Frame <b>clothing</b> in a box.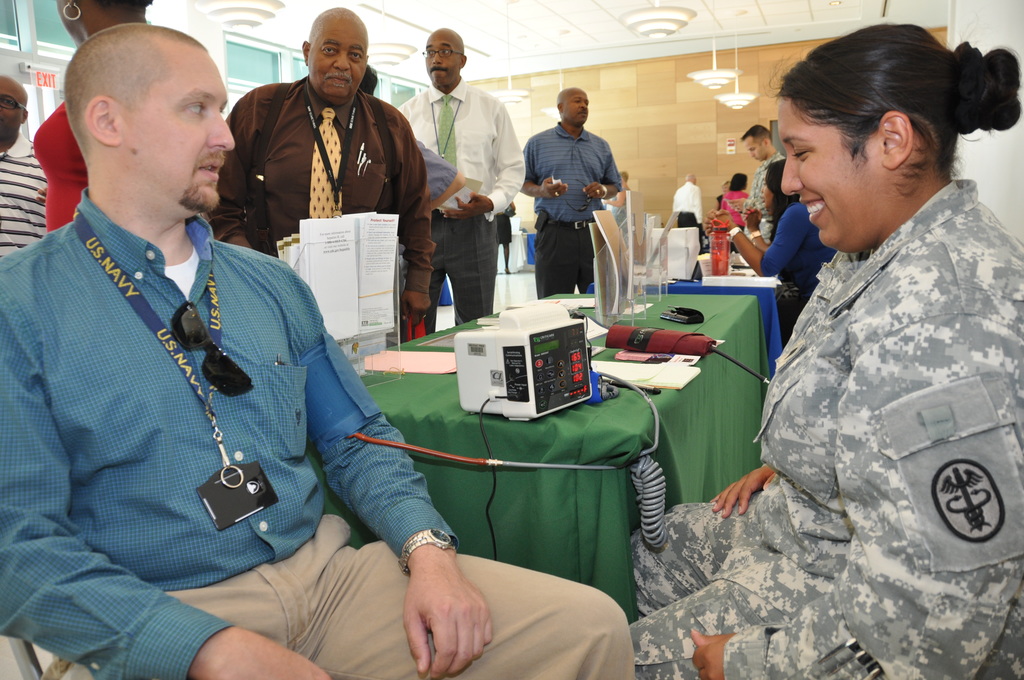
x1=1, y1=154, x2=52, y2=252.
